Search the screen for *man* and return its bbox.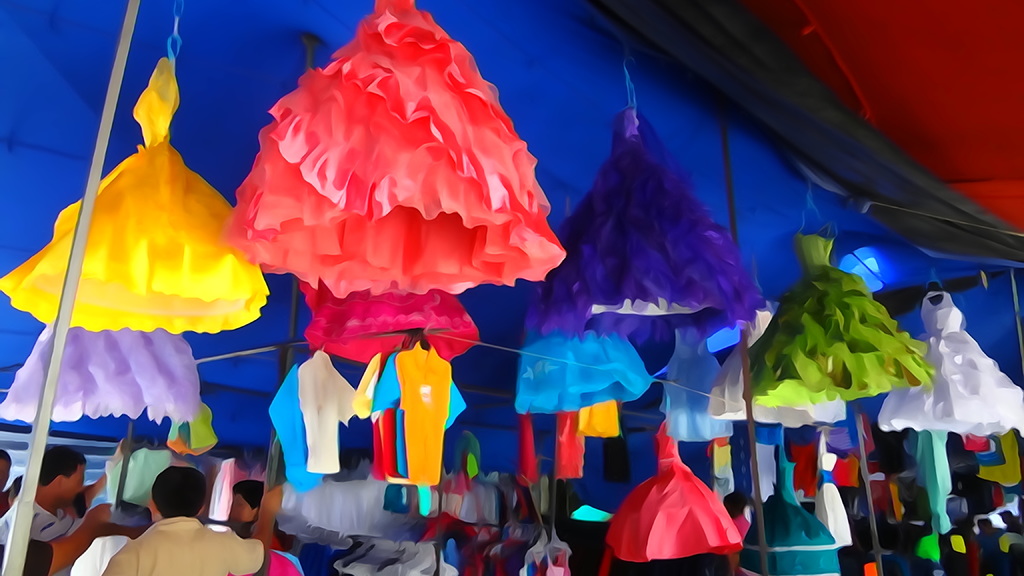
Found: (left=99, top=460, right=289, bottom=575).
